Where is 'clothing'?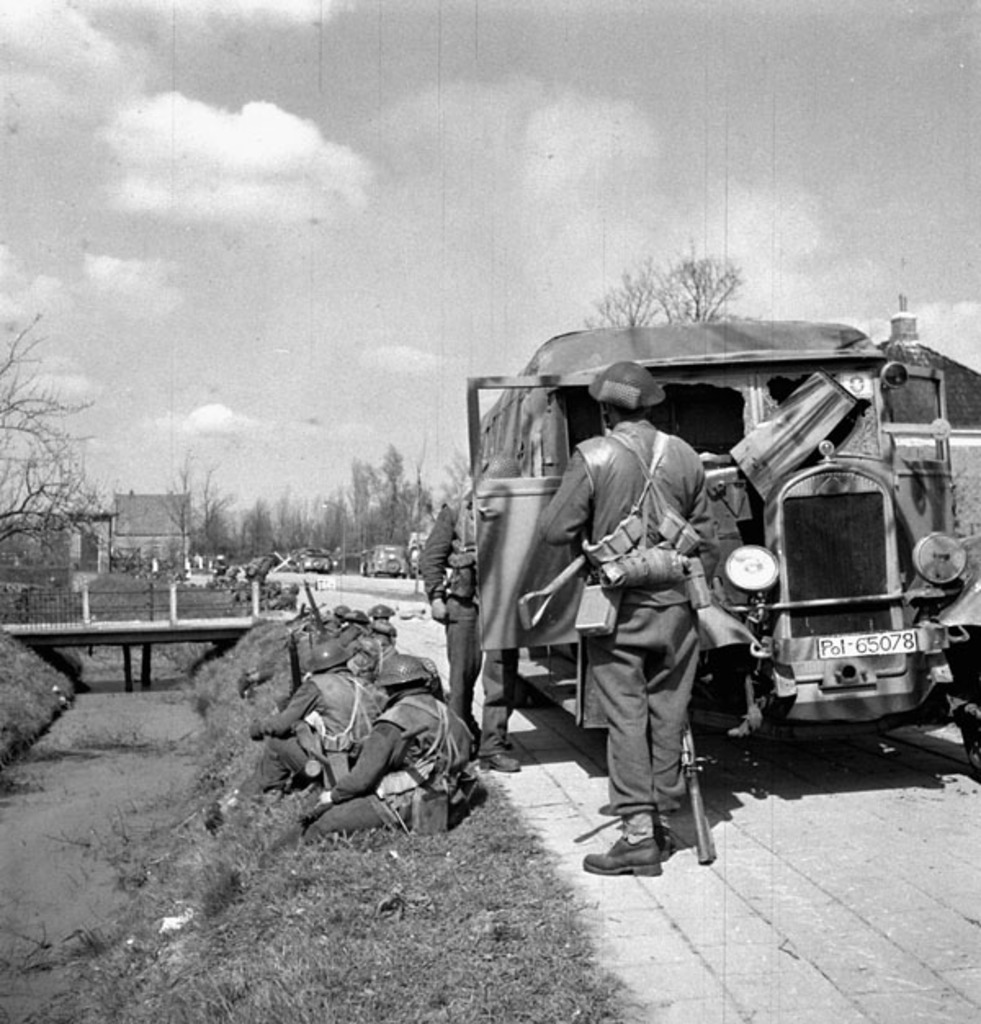
[569, 370, 755, 841].
